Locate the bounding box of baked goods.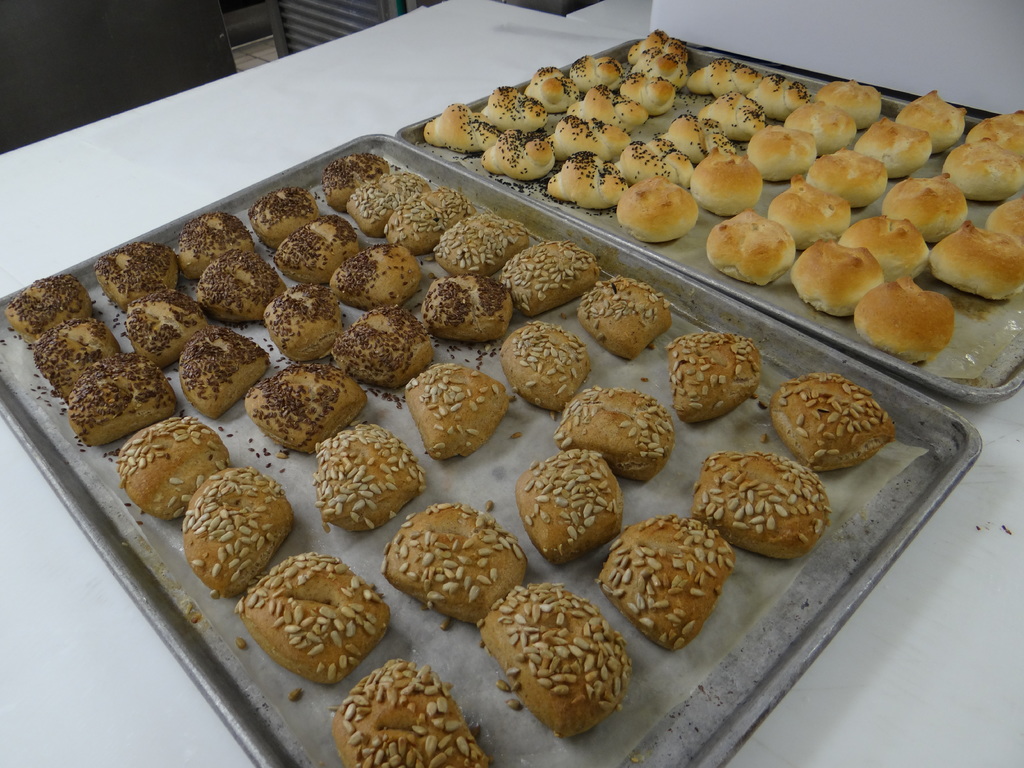
Bounding box: <bbox>477, 582, 632, 739</bbox>.
